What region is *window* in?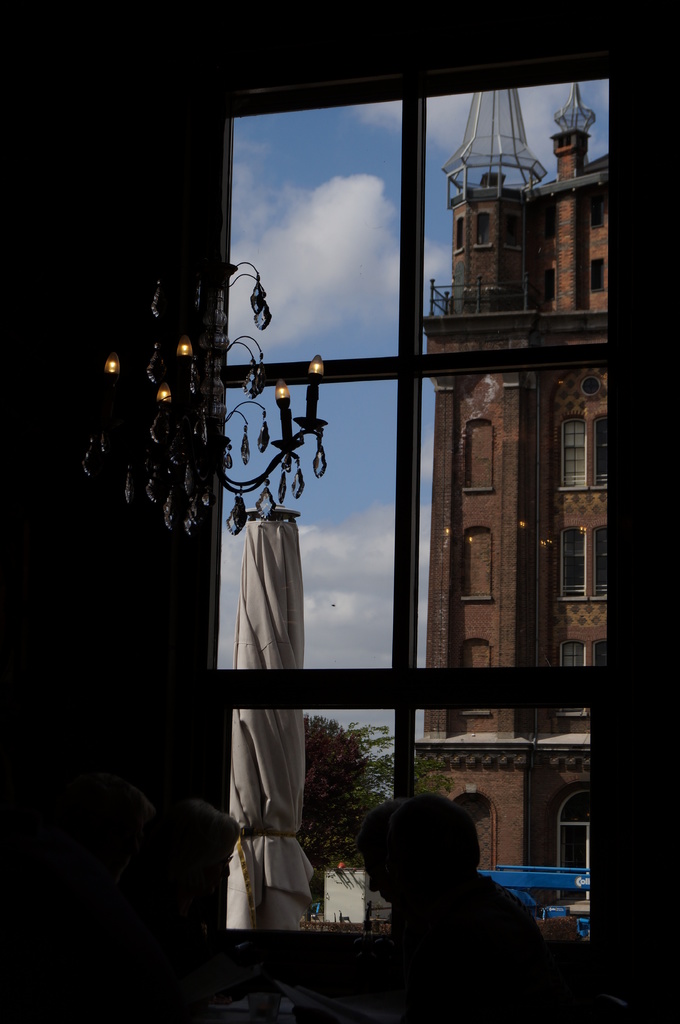
pyautogui.locateOnScreen(592, 406, 615, 489).
